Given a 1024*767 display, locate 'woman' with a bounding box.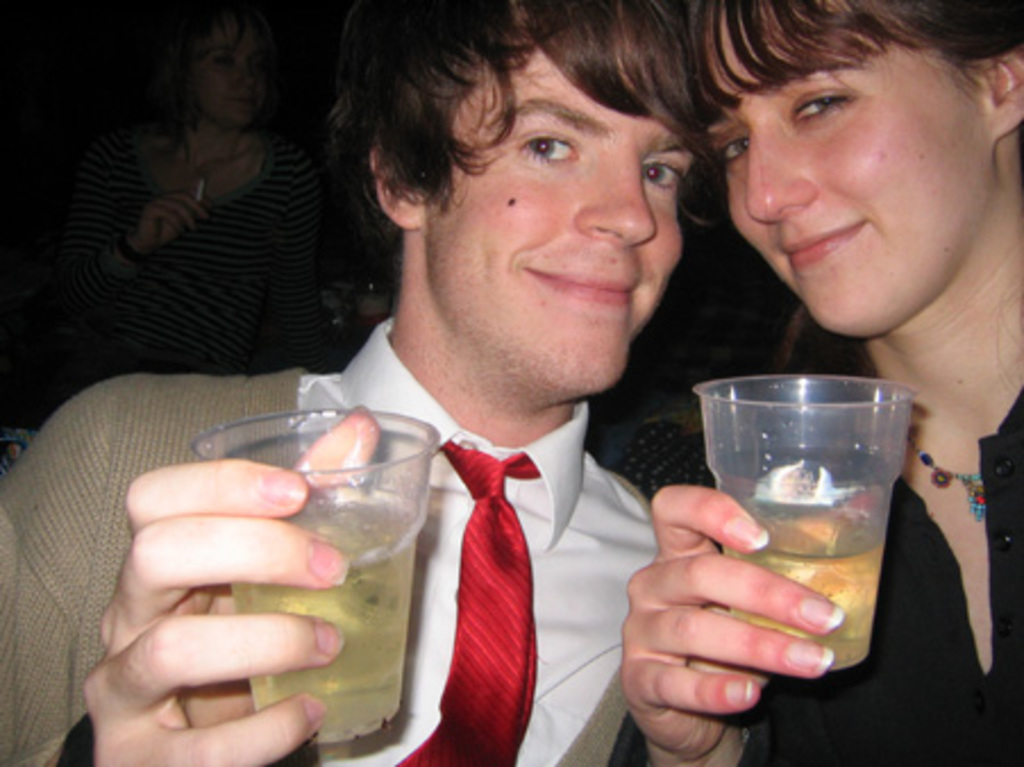
Located: region(604, 0, 1022, 765).
